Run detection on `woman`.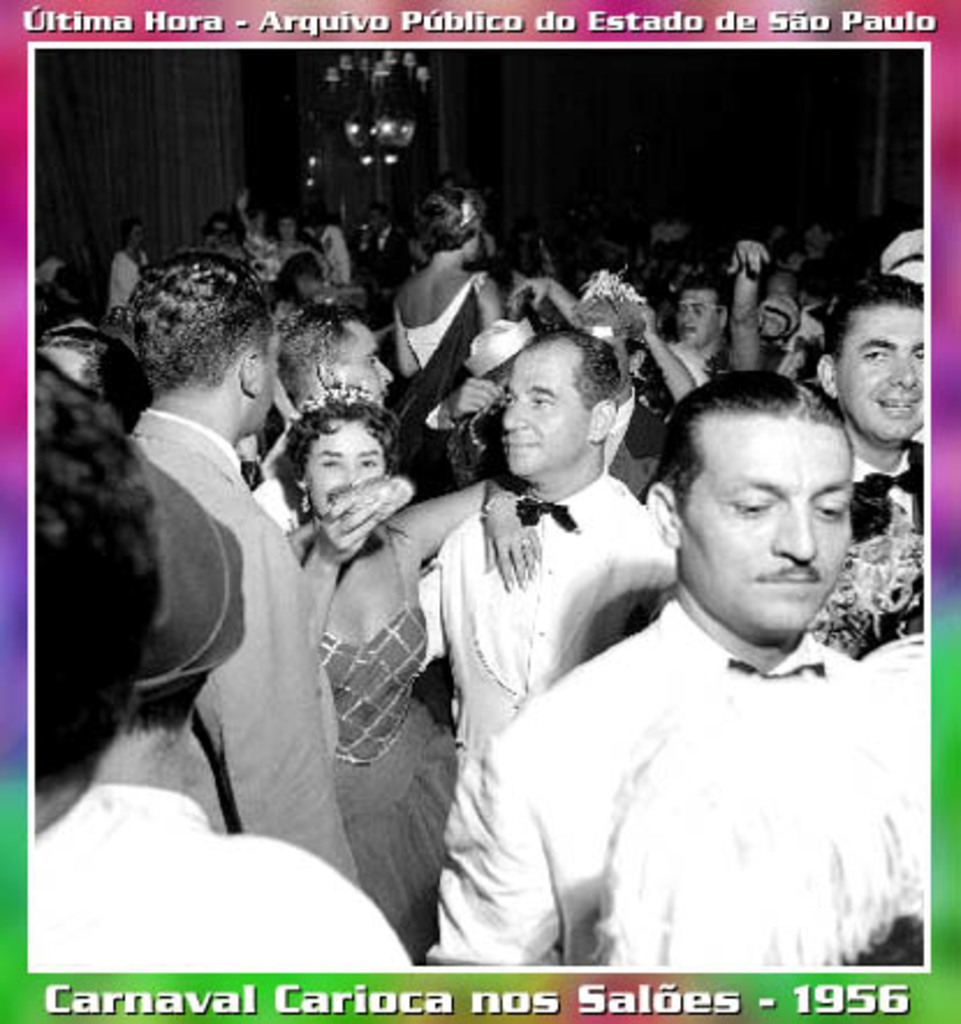
Result: (234, 185, 324, 264).
